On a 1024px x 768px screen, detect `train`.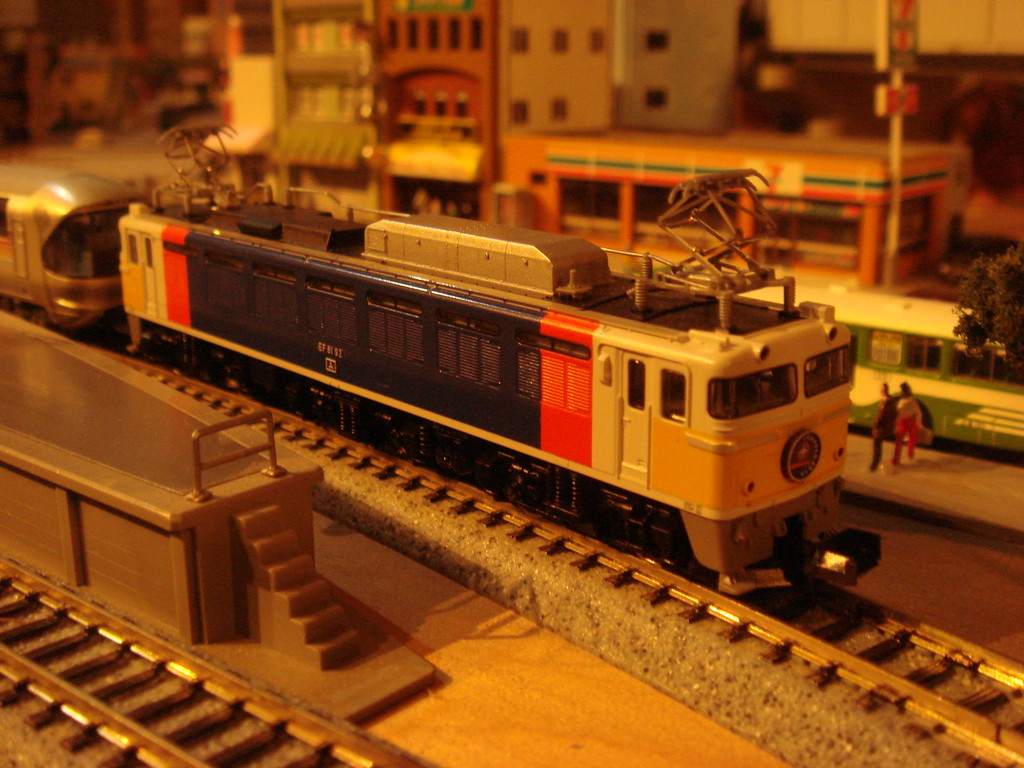
select_region(118, 166, 849, 589).
